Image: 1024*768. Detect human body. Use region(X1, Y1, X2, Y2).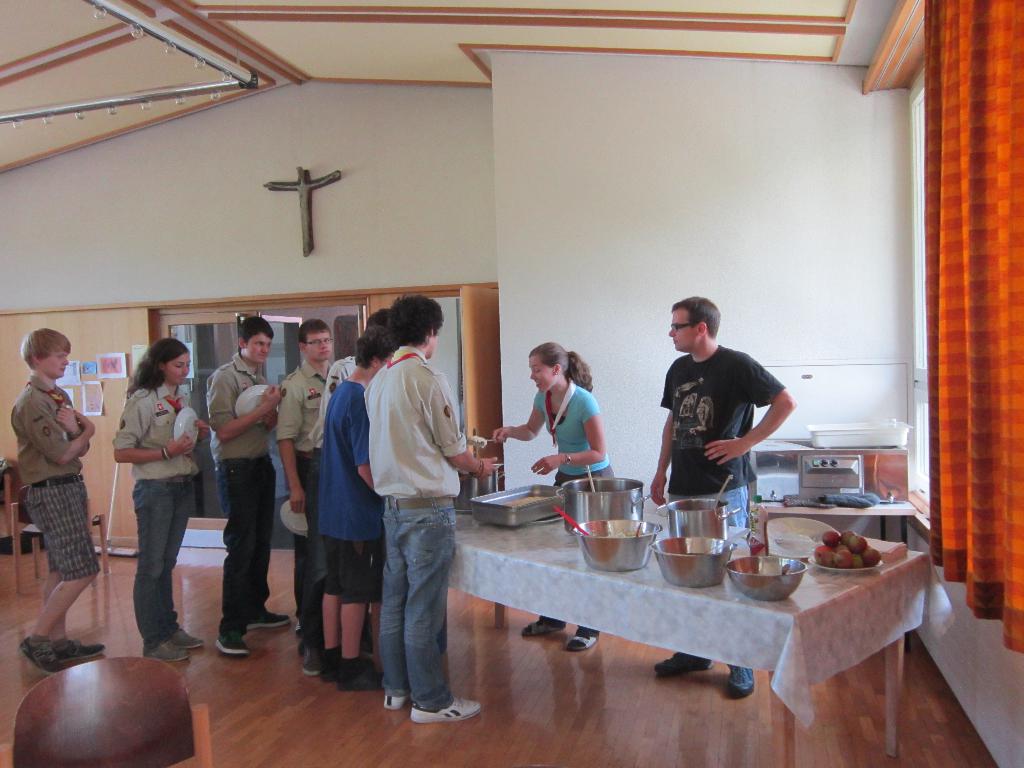
region(652, 344, 797, 703).
